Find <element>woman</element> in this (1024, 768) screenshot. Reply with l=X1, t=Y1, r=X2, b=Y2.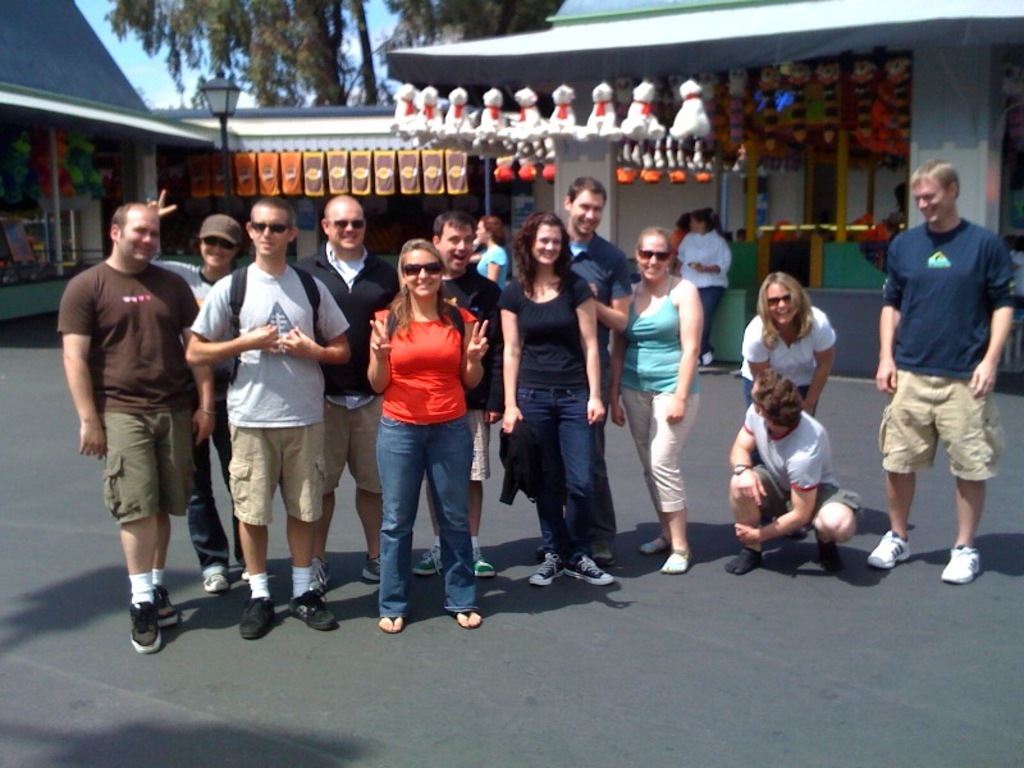
l=495, t=210, r=620, b=591.
